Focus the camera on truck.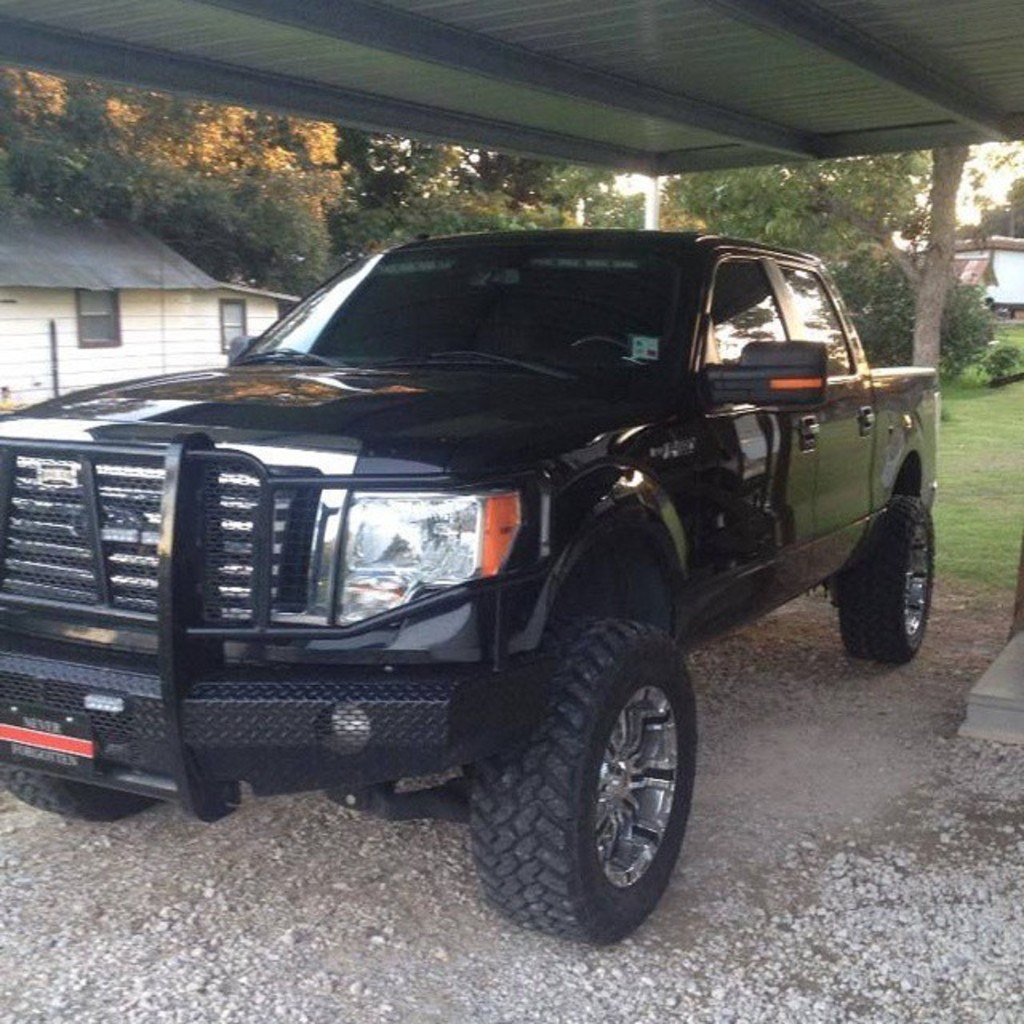
Focus region: <region>2, 218, 963, 922</region>.
